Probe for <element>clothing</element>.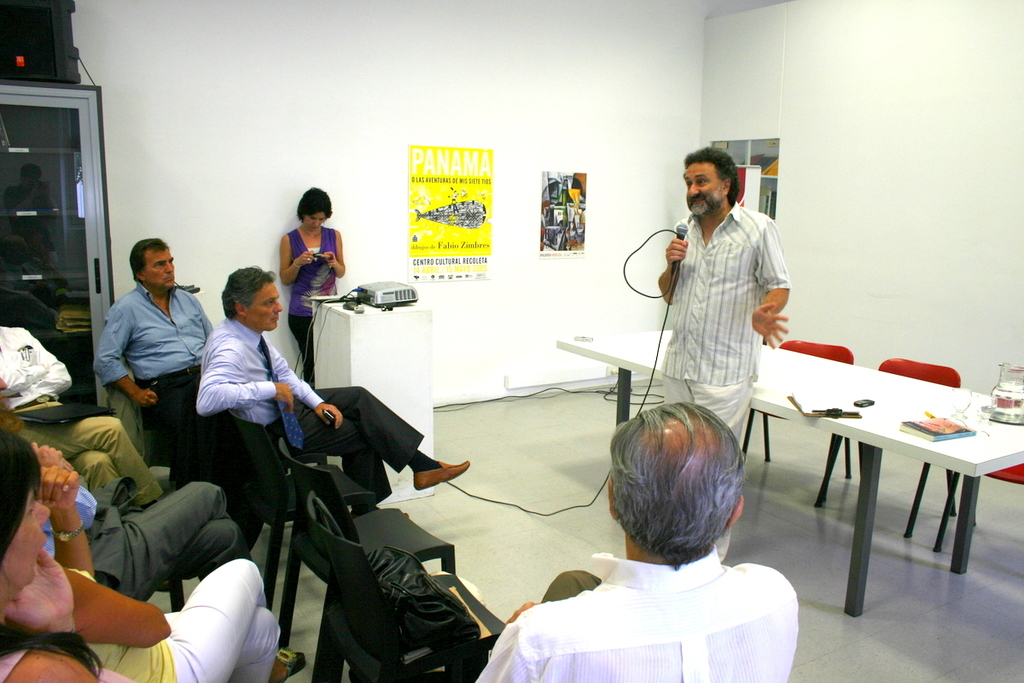
Probe result: detection(0, 601, 155, 682).
